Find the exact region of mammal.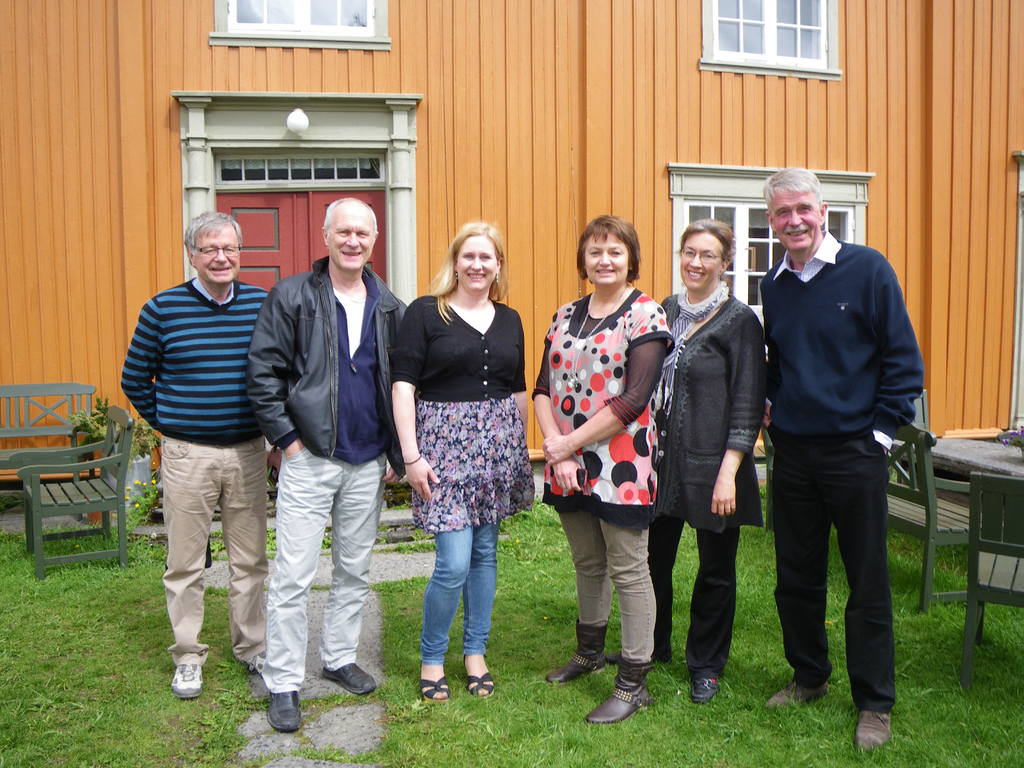
Exact region: 657 219 769 695.
